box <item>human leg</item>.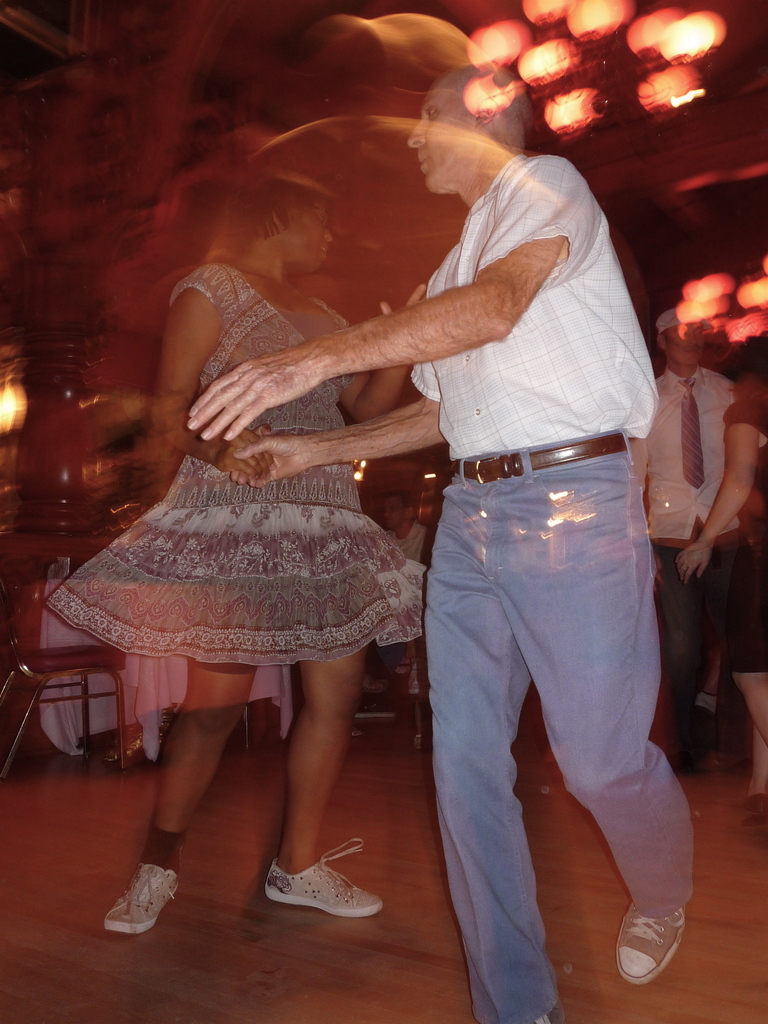
left=261, top=459, right=380, bottom=914.
